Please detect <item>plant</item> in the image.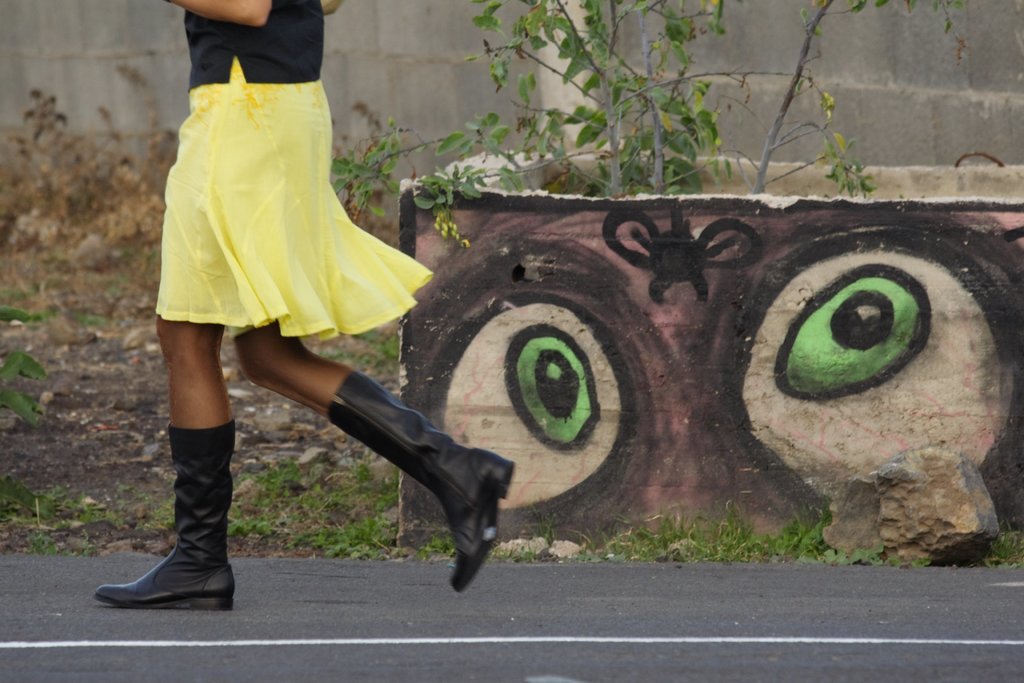
region(0, 78, 177, 229).
